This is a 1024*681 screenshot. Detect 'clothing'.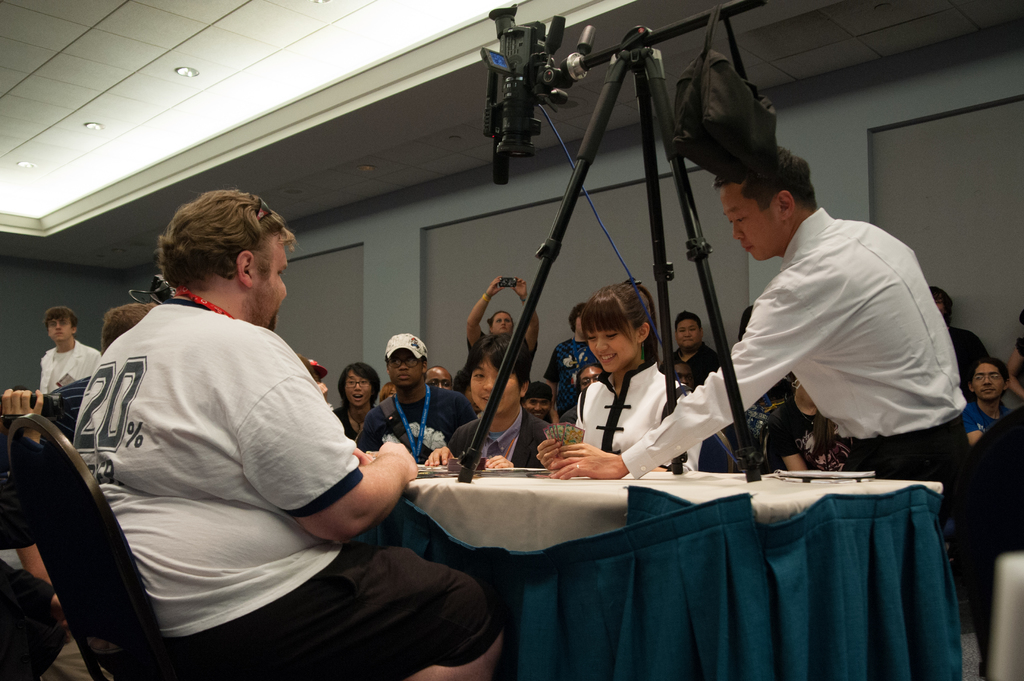
661 340 709 385.
